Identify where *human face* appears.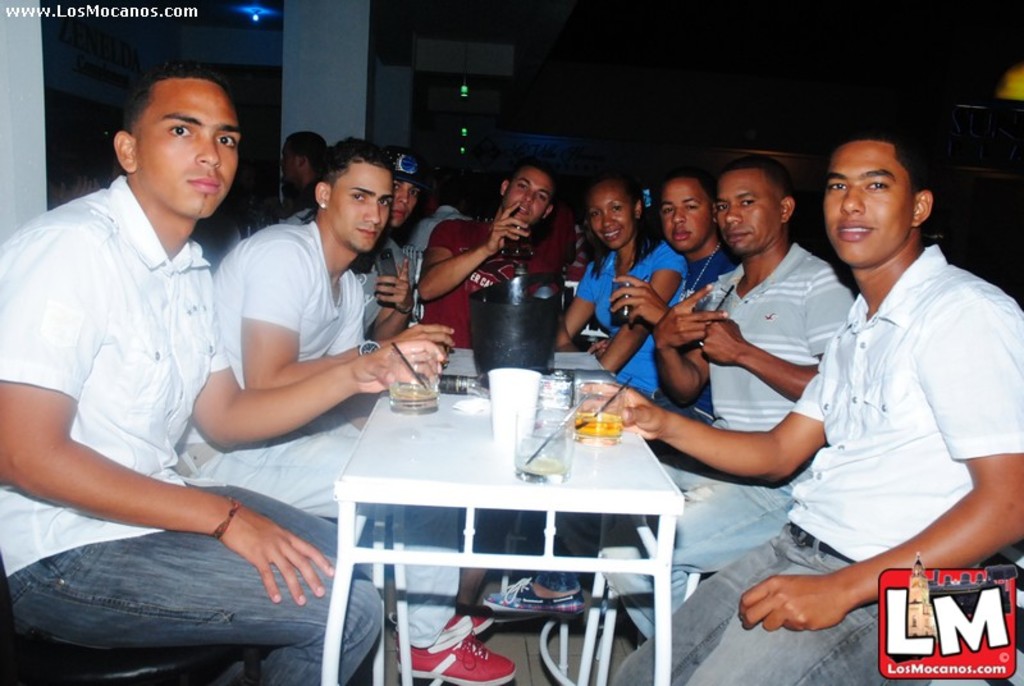
Appears at detection(507, 166, 554, 219).
